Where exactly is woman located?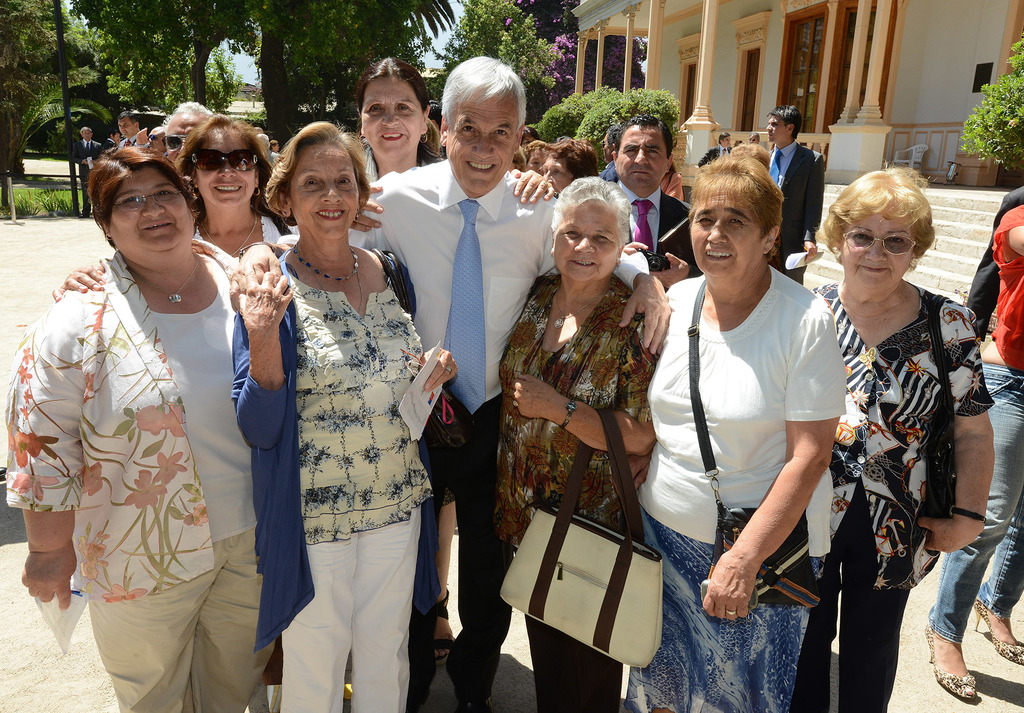
Its bounding box is [491, 175, 663, 712].
